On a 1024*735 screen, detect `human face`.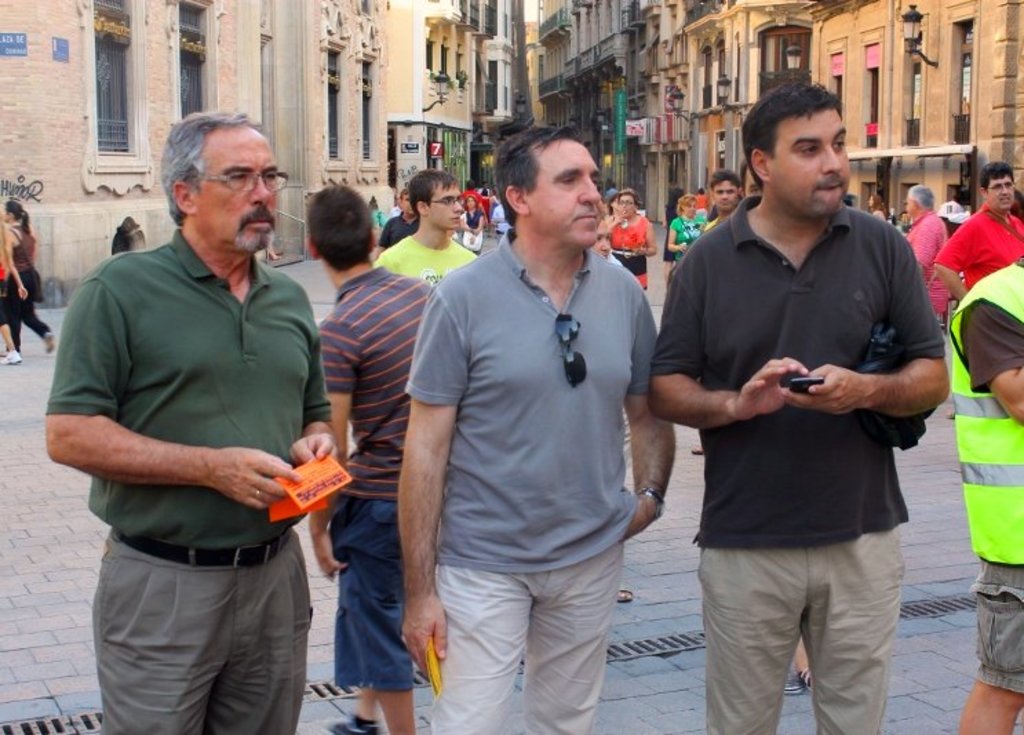
{"left": 427, "top": 188, "right": 458, "bottom": 236}.
